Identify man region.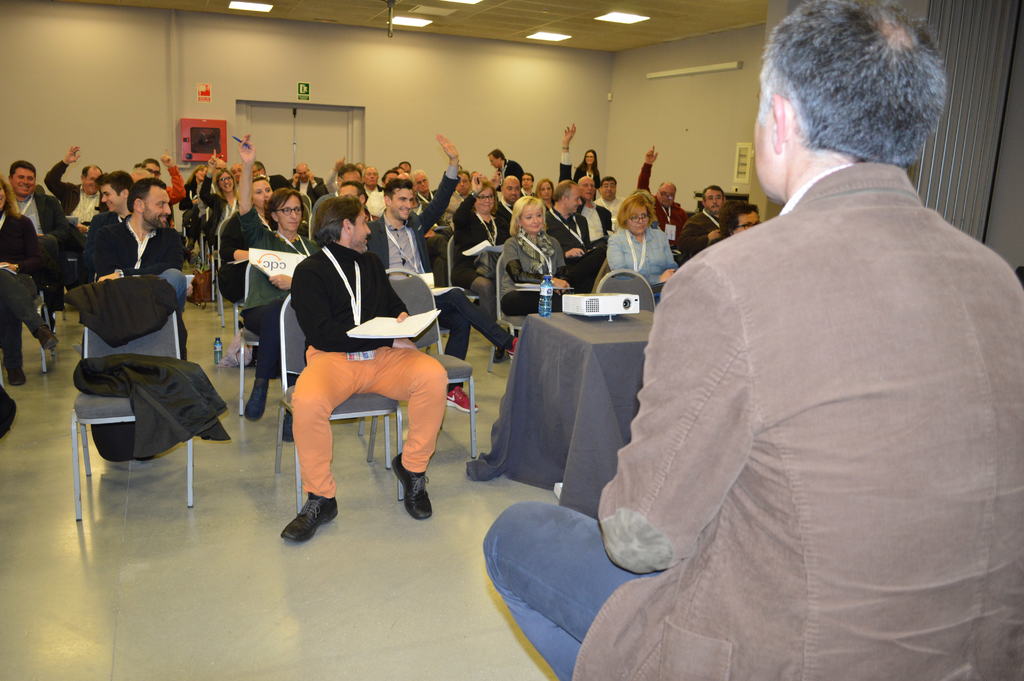
Region: (left=365, top=134, right=476, bottom=417).
